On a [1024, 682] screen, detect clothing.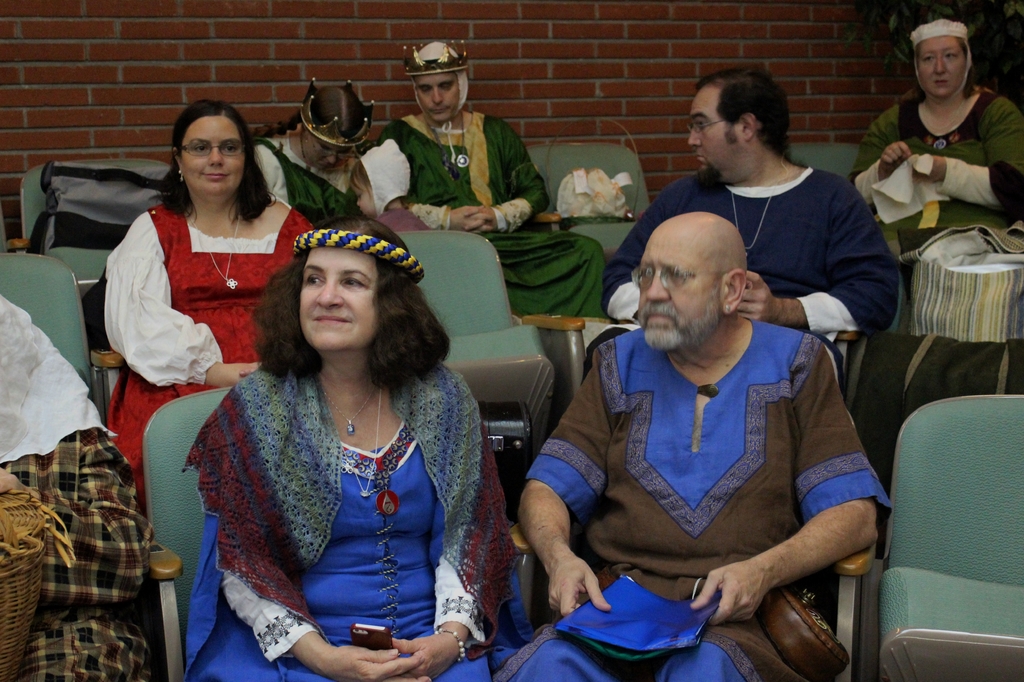
select_region(0, 289, 168, 681).
